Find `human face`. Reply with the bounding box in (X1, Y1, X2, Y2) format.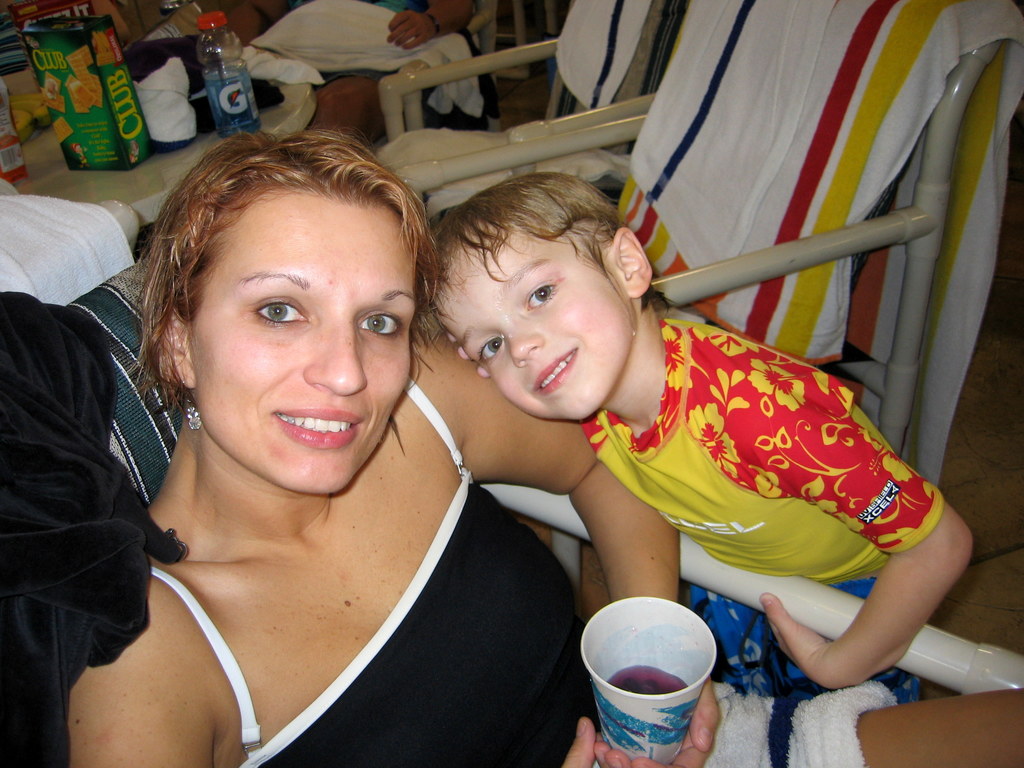
(431, 244, 629, 419).
